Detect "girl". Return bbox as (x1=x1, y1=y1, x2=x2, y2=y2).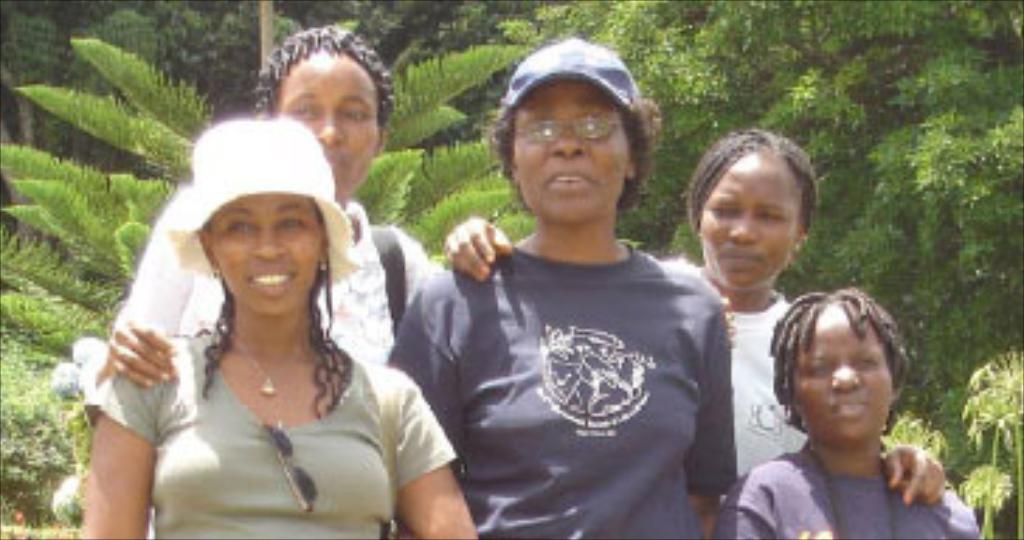
(x1=444, y1=129, x2=819, y2=481).
